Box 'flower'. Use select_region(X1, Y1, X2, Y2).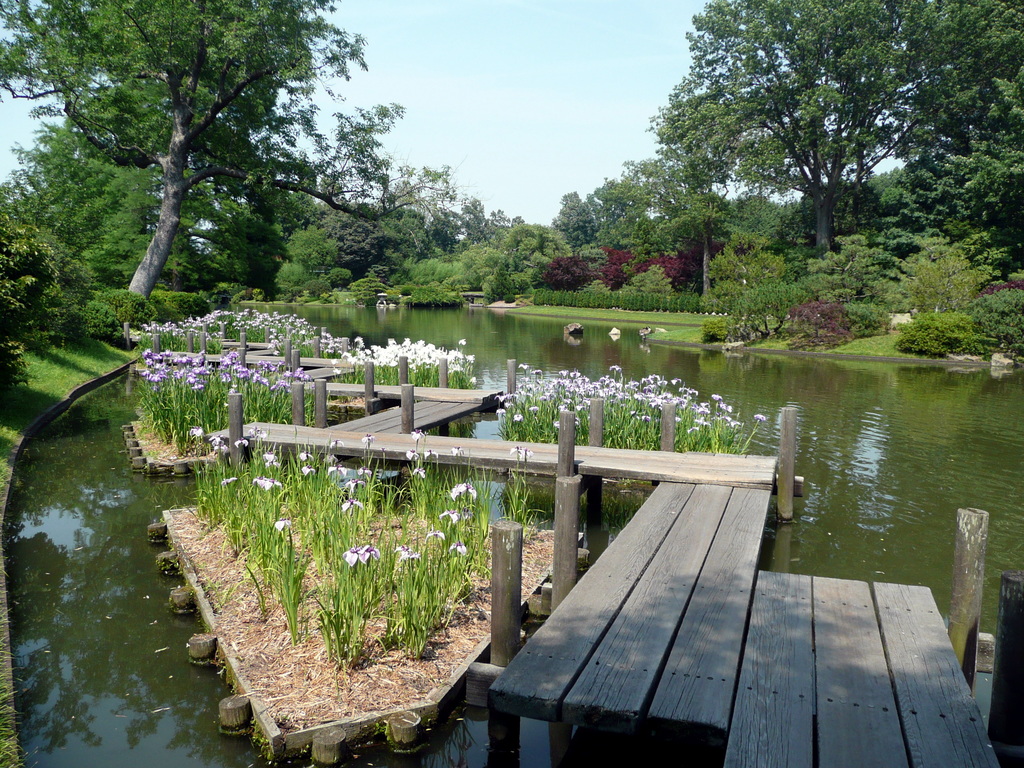
select_region(405, 445, 420, 460).
